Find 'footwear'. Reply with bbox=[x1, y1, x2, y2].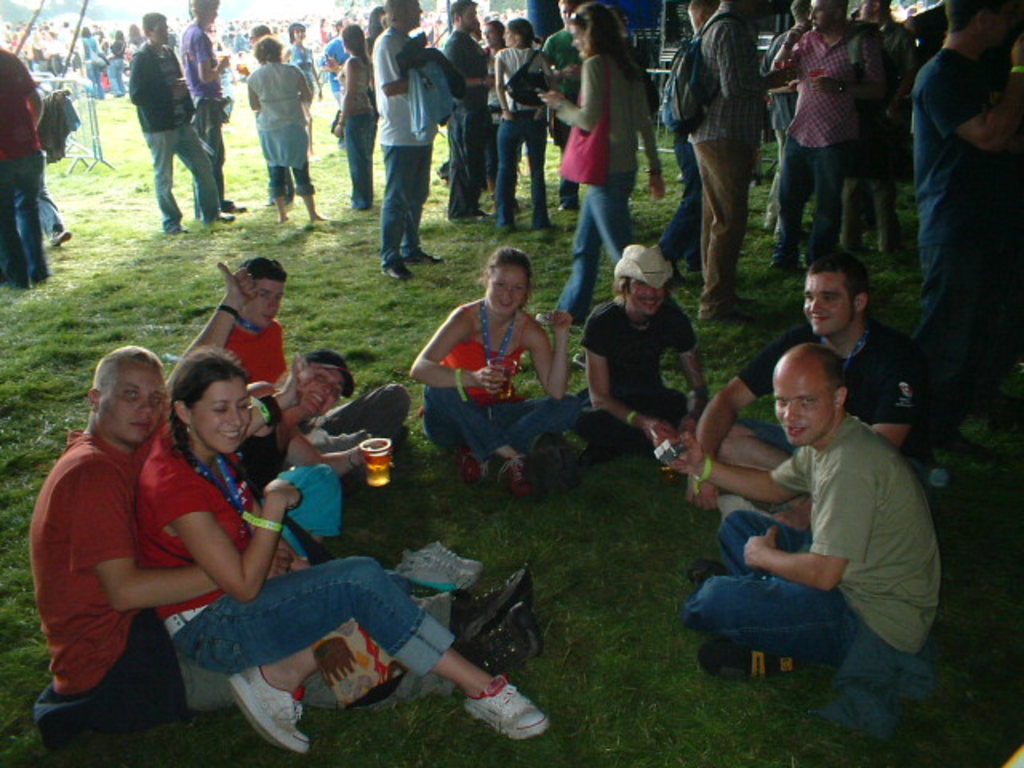
bbox=[350, 197, 365, 213].
